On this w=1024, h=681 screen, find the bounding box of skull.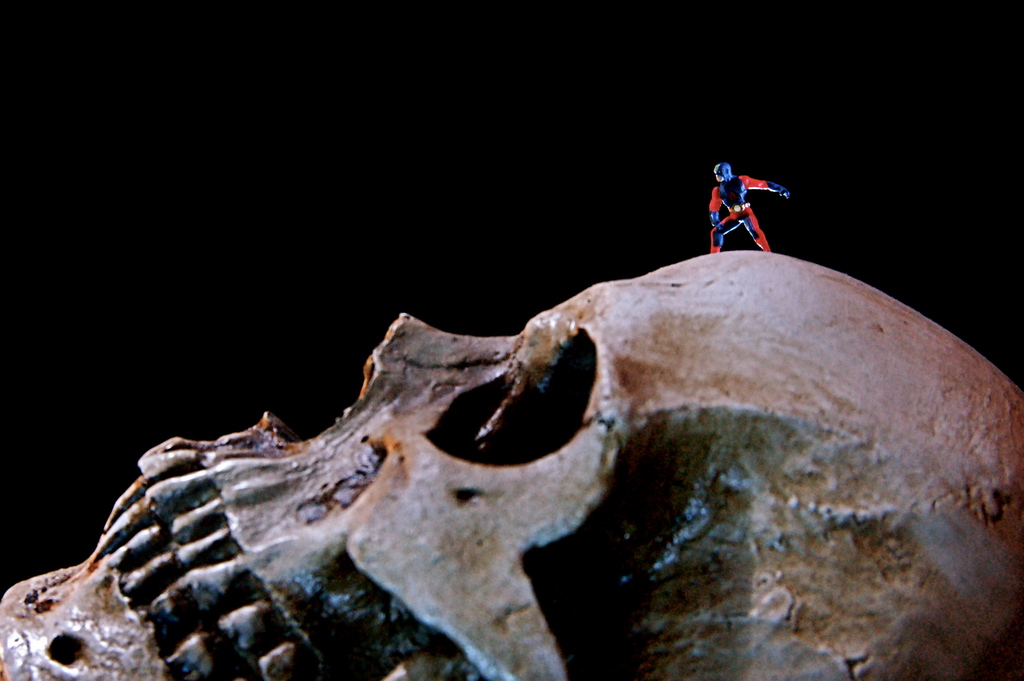
Bounding box: x1=0 y1=248 x2=1023 y2=680.
